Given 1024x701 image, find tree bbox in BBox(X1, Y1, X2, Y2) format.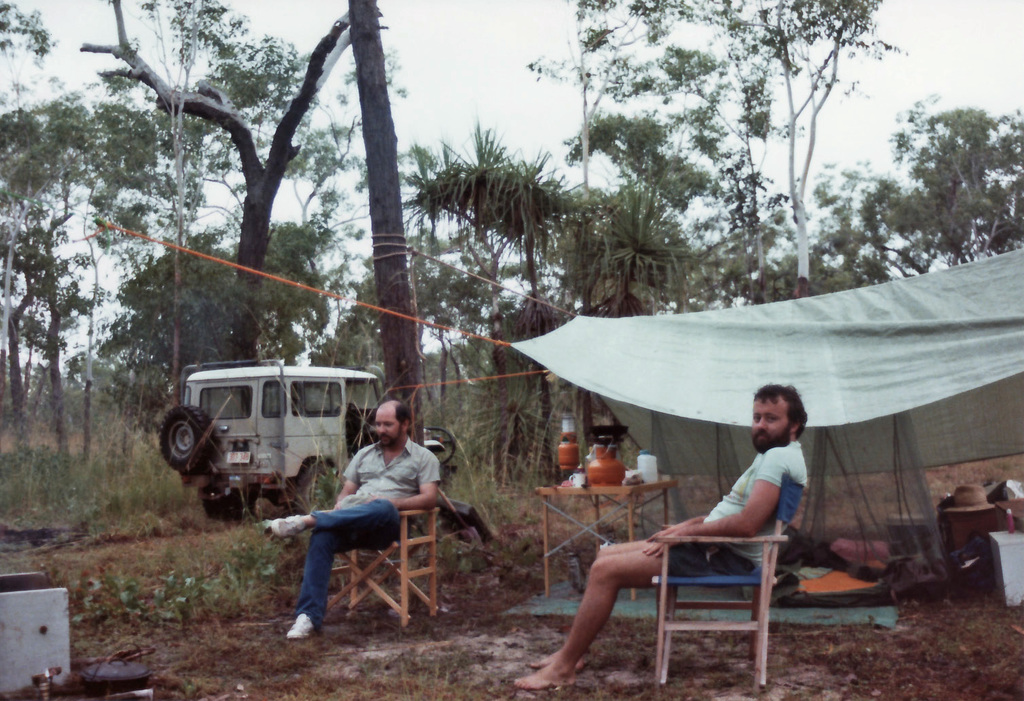
BBox(65, 92, 177, 292).
